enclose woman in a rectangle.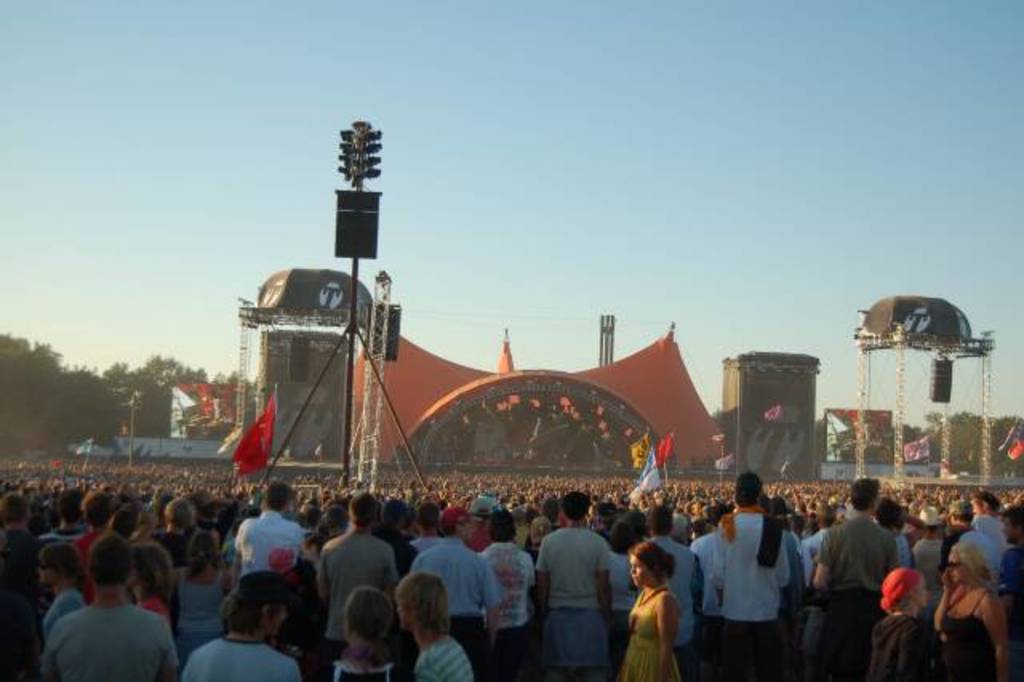
(left=34, top=548, right=80, bottom=640).
